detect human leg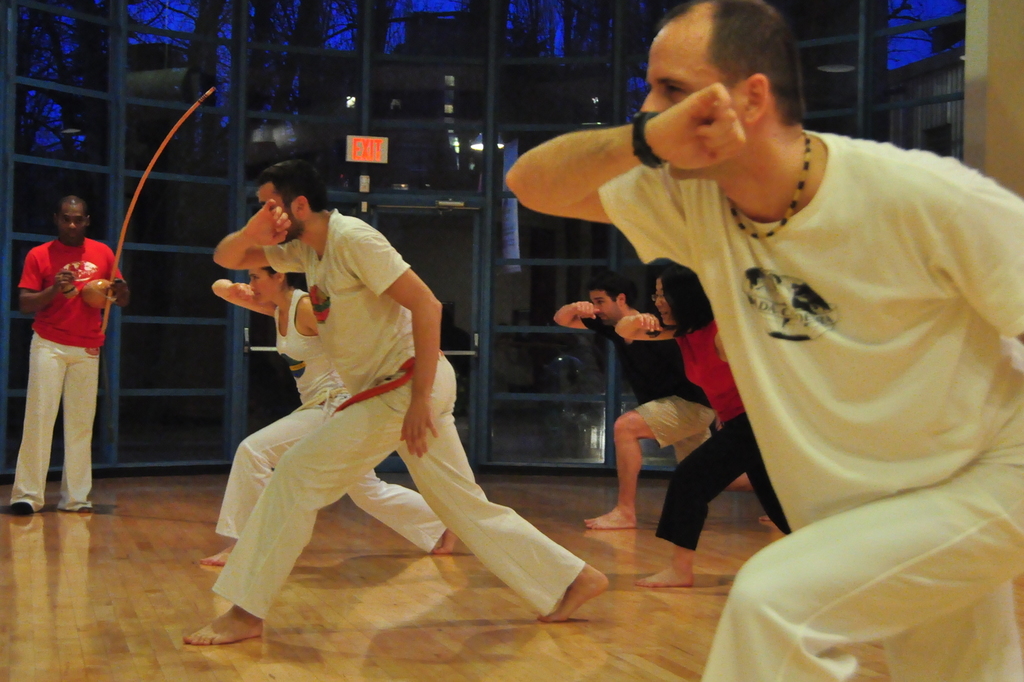
670,431,753,487
